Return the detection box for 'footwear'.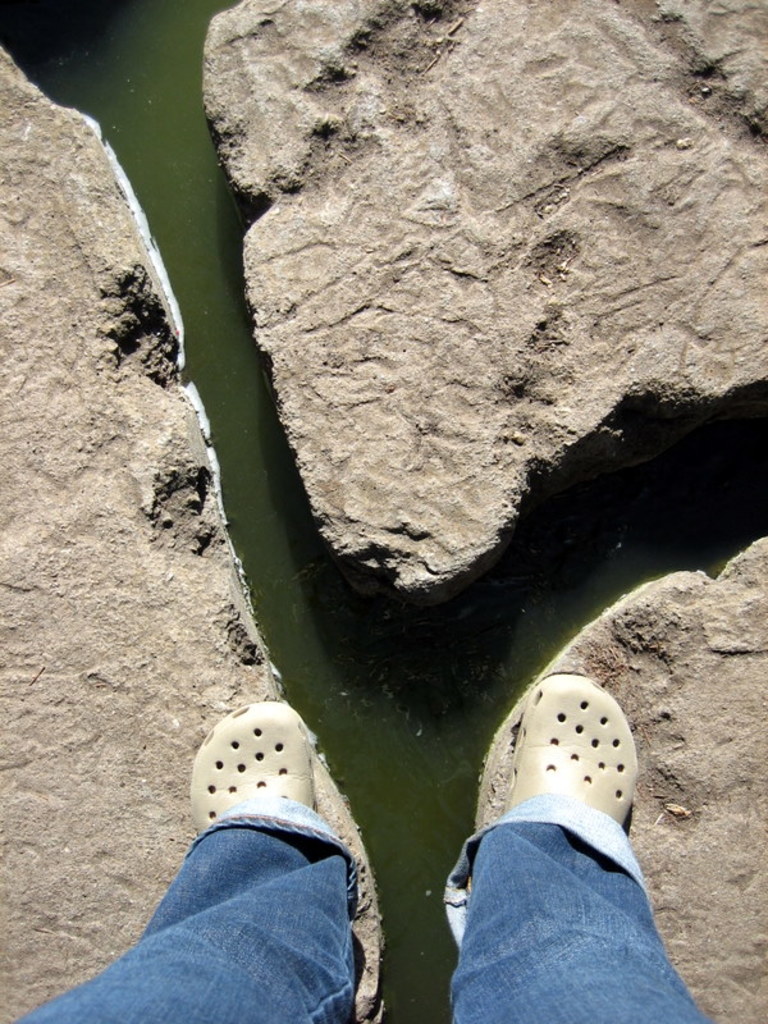
[left=186, top=710, right=352, bottom=872].
